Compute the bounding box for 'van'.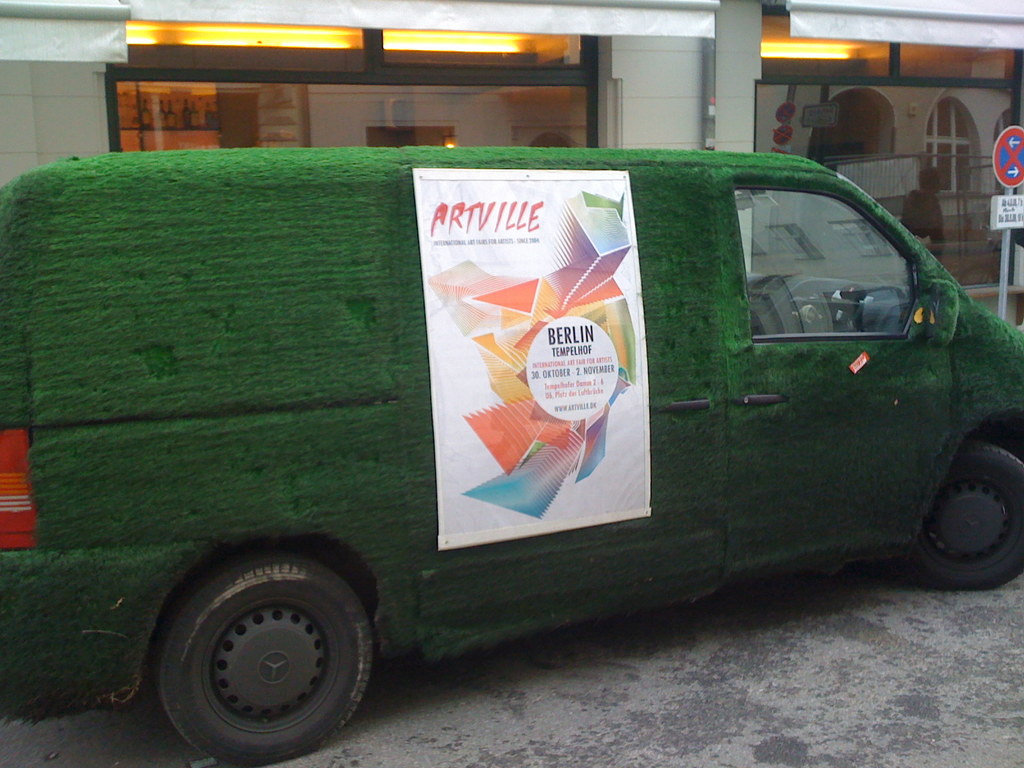
<box>0,150,1023,767</box>.
